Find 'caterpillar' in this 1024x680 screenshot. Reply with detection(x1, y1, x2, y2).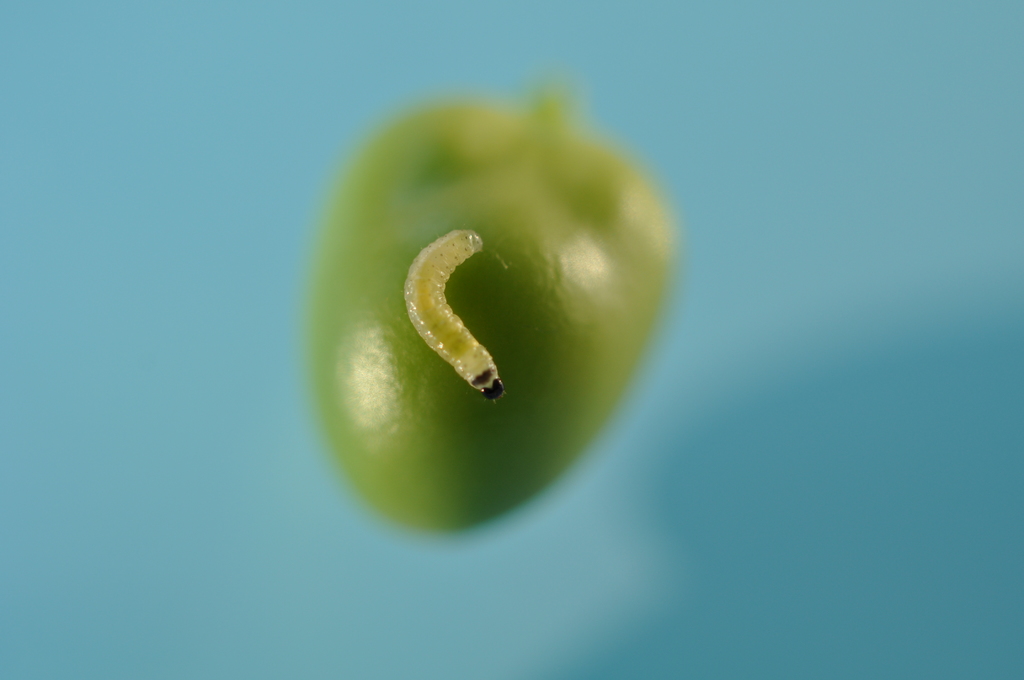
detection(403, 227, 504, 404).
